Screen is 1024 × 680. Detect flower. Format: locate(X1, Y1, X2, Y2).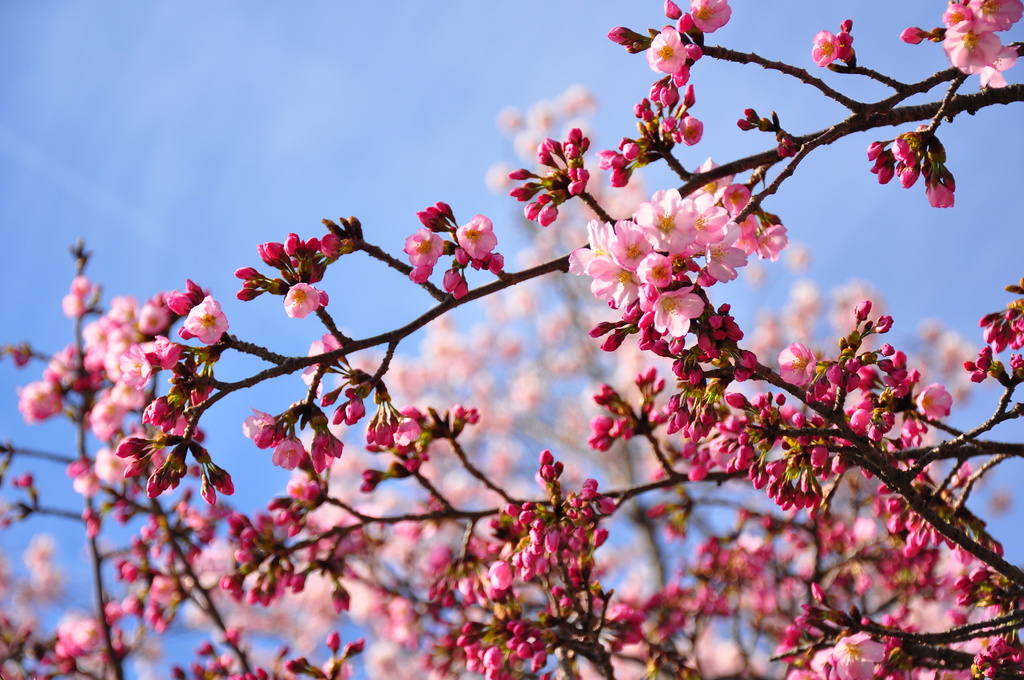
locate(409, 188, 508, 280).
